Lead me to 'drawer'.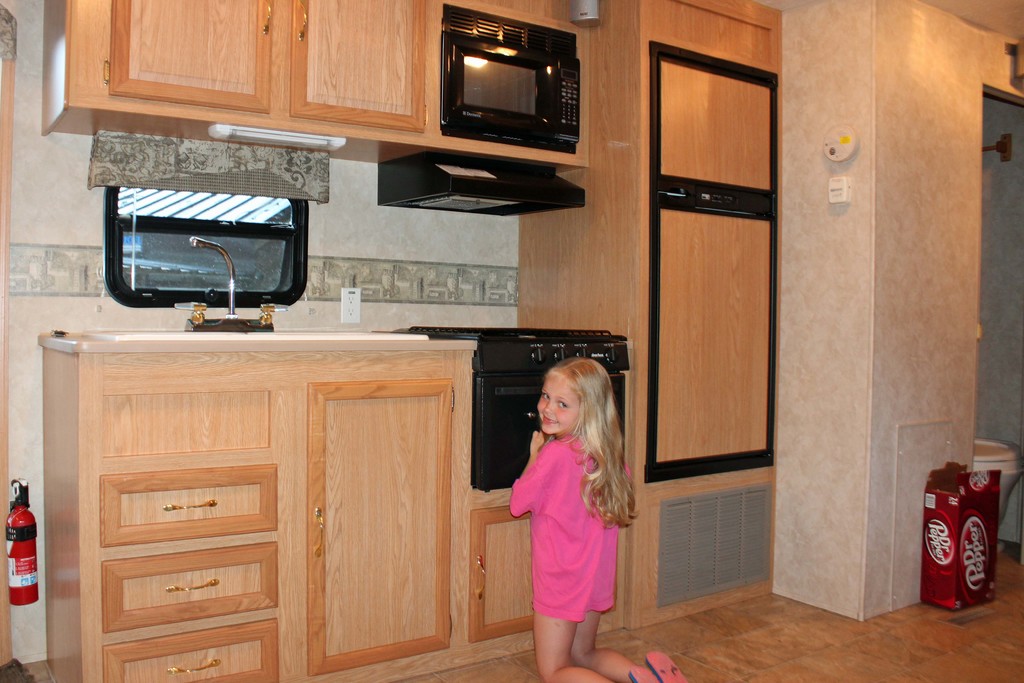
Lead to (97,464,276,545).
